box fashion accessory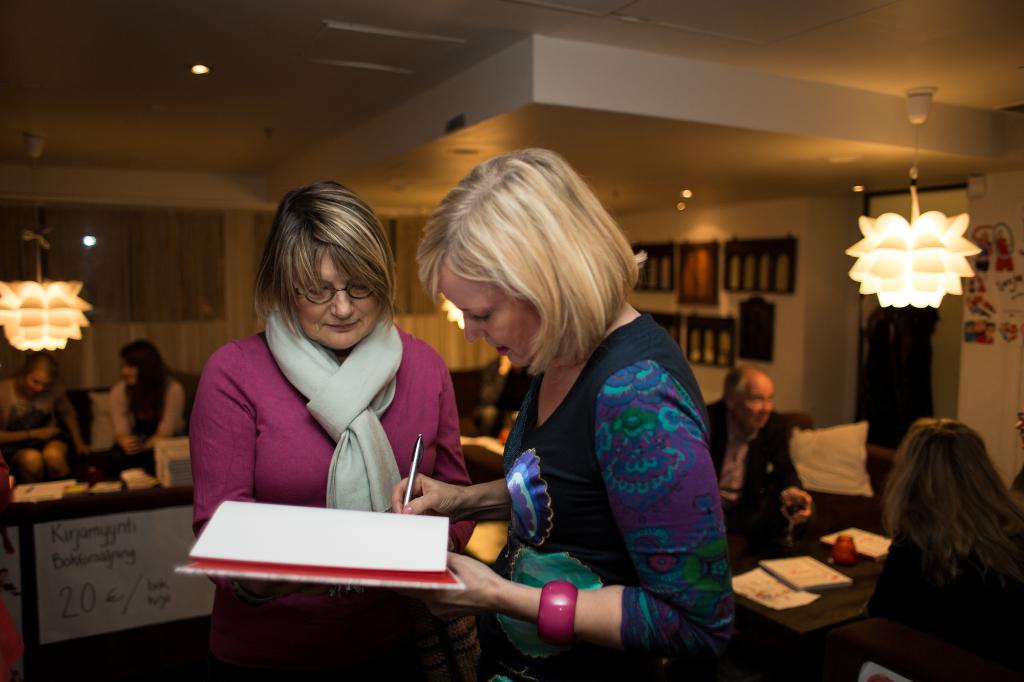
[261,293,404,595]
